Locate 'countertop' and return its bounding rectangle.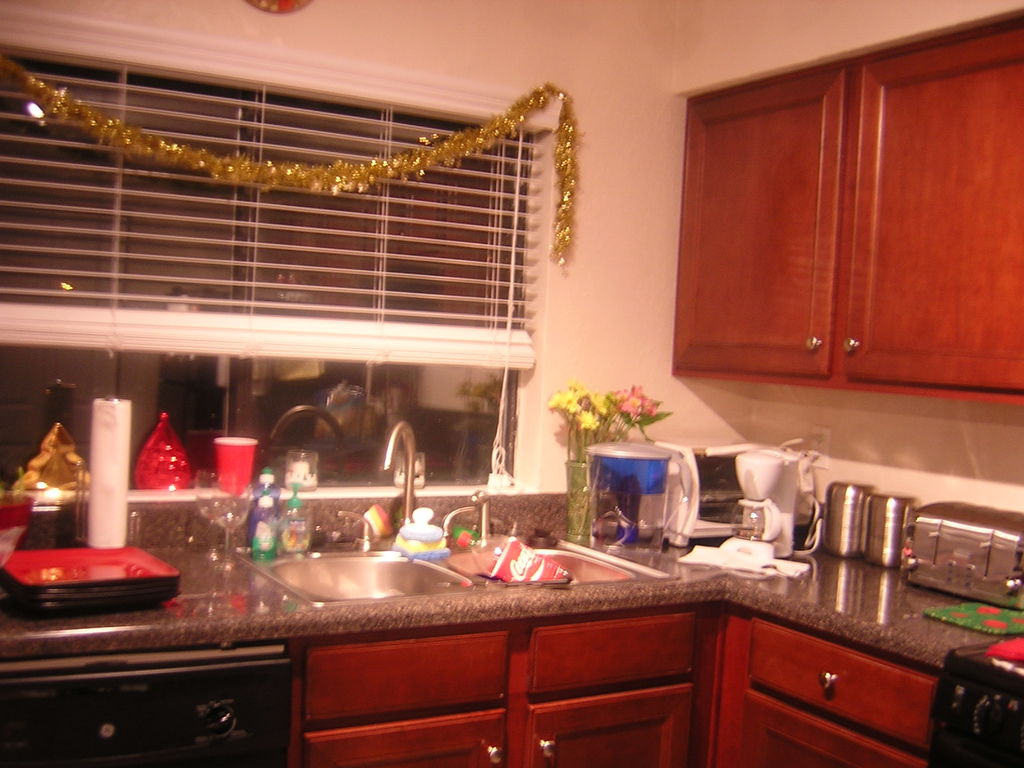
{"left": 0, "top": 486, "right": 1023, "bottom": 767}.
